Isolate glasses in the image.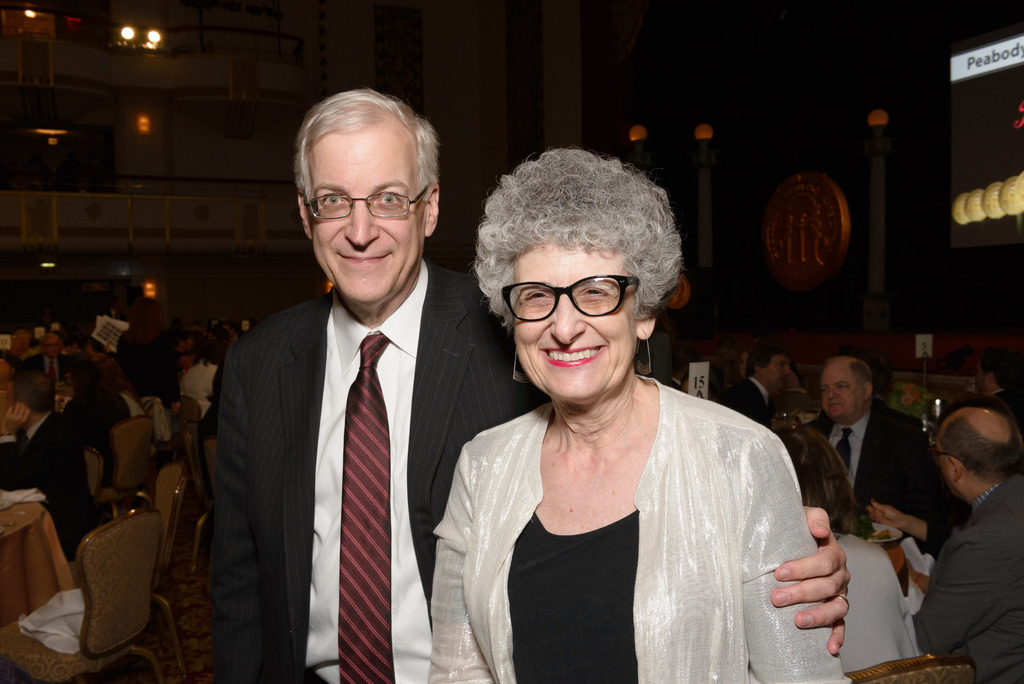
Isolated region: left=497, top=279, right=649, bottom=332.
